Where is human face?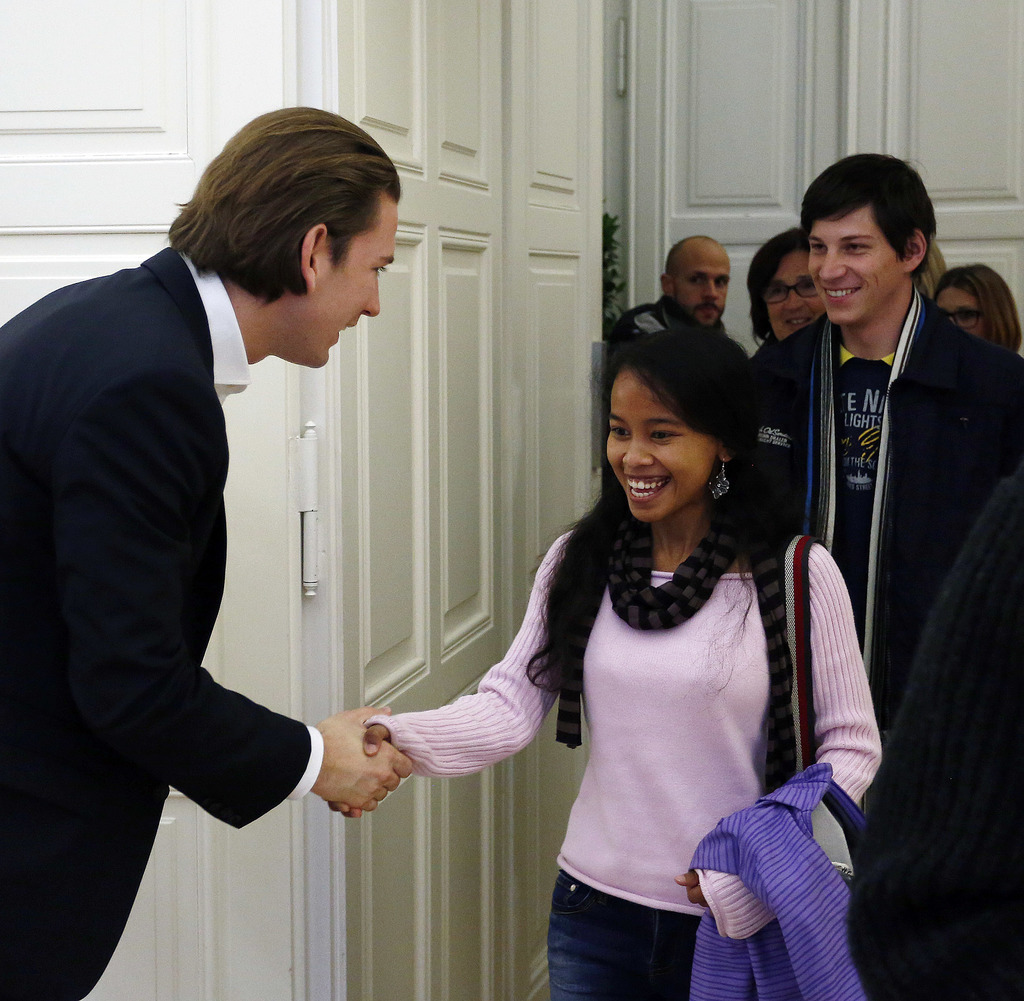
l=673, t=247, r=731, b=325.
